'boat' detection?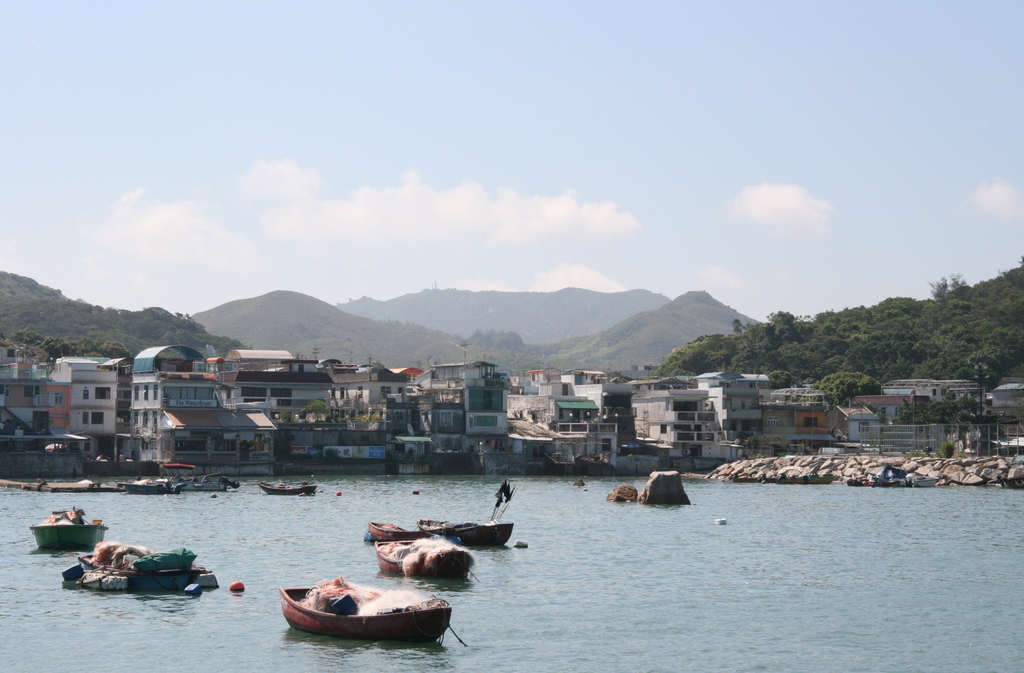
detection(28, 507, 115, 548)
